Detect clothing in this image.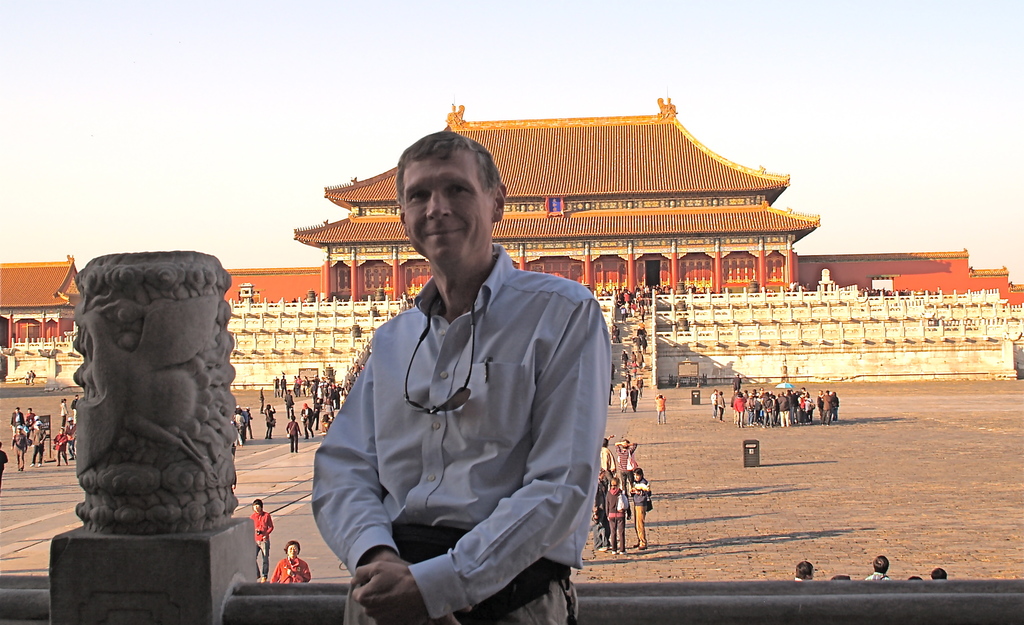
Detection: x1=12, y1=413, x2=28, y2=427.
